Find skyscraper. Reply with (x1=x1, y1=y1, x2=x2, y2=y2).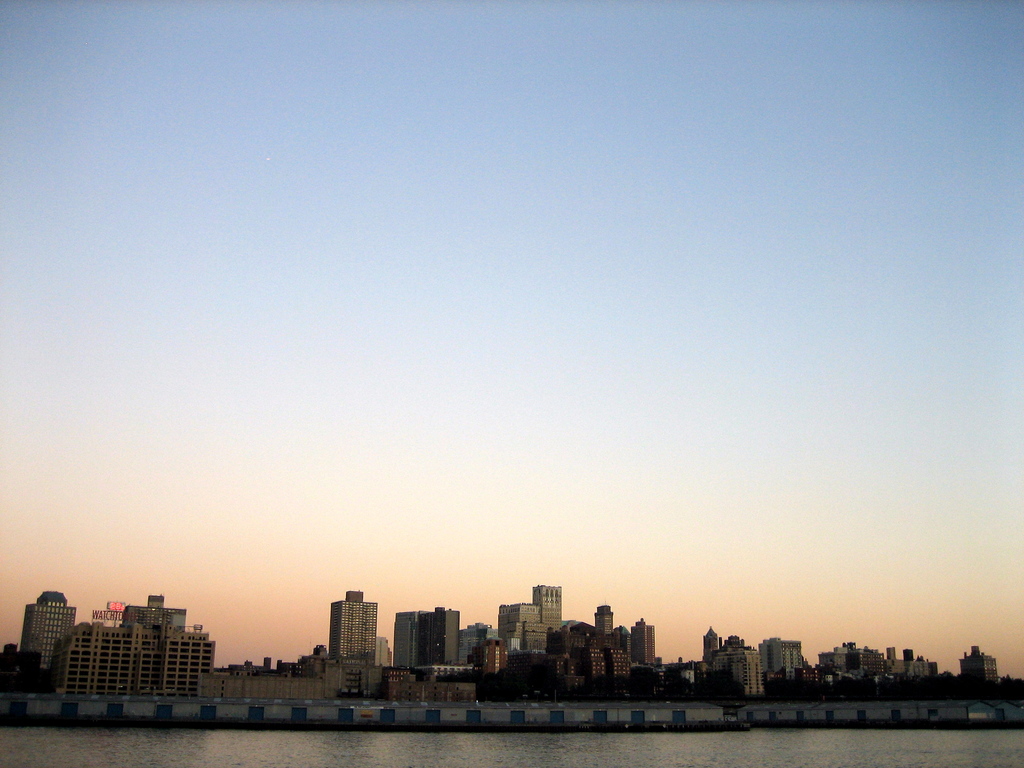
(x1=14, y1=589, x2=75, y2=691).
